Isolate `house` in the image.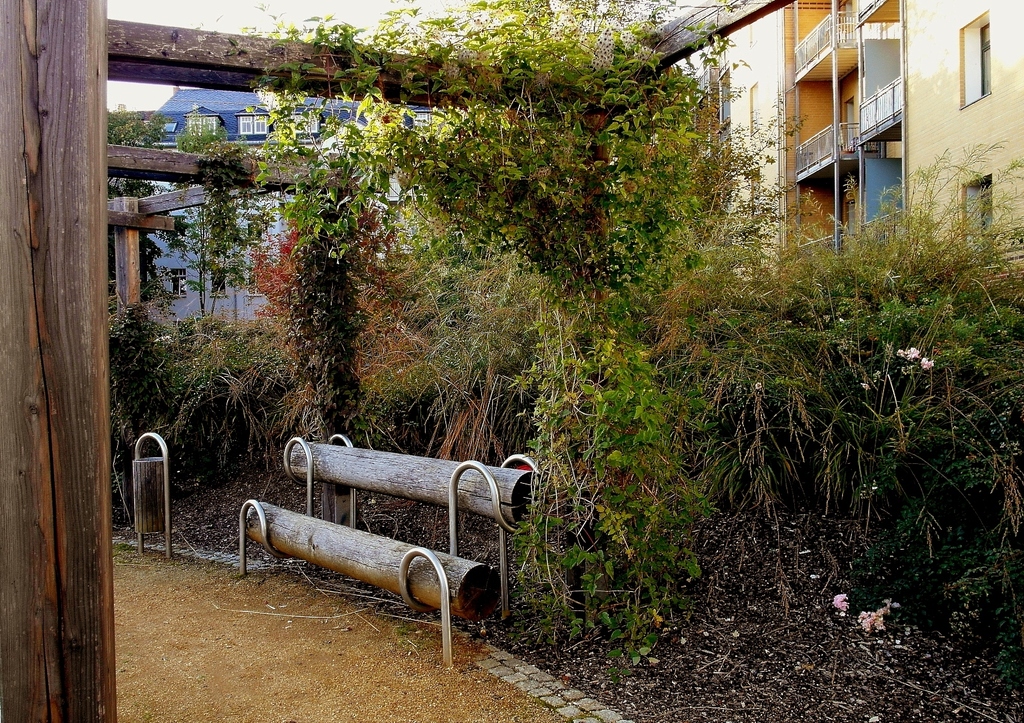
Isolated region: {"x1": 15, "y1": 0, "x2": 519, "y2": 621}.
